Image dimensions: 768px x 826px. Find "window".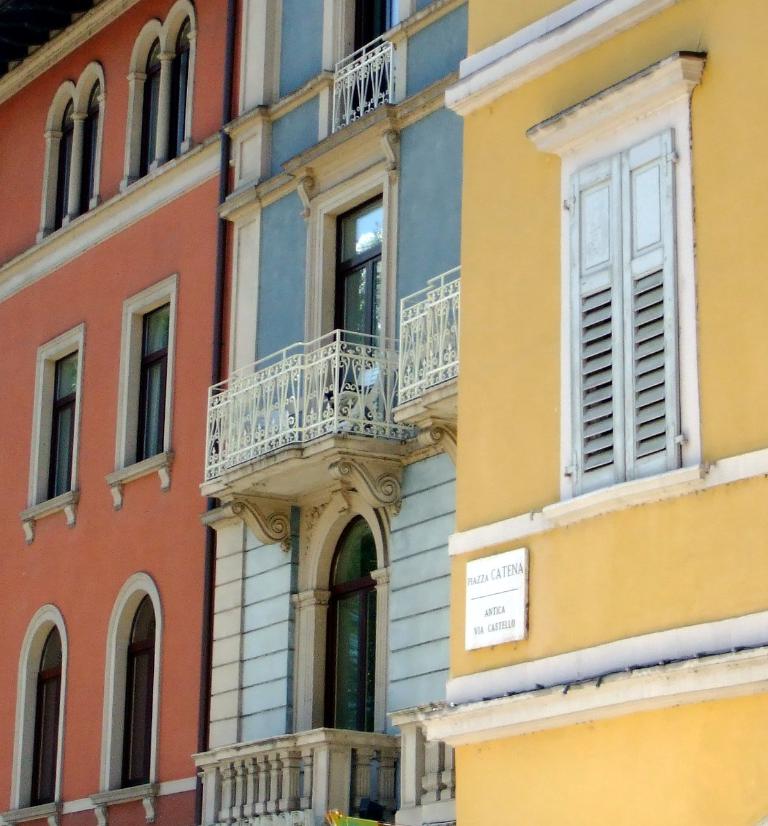
bbox(0, 596, 72, 825).
